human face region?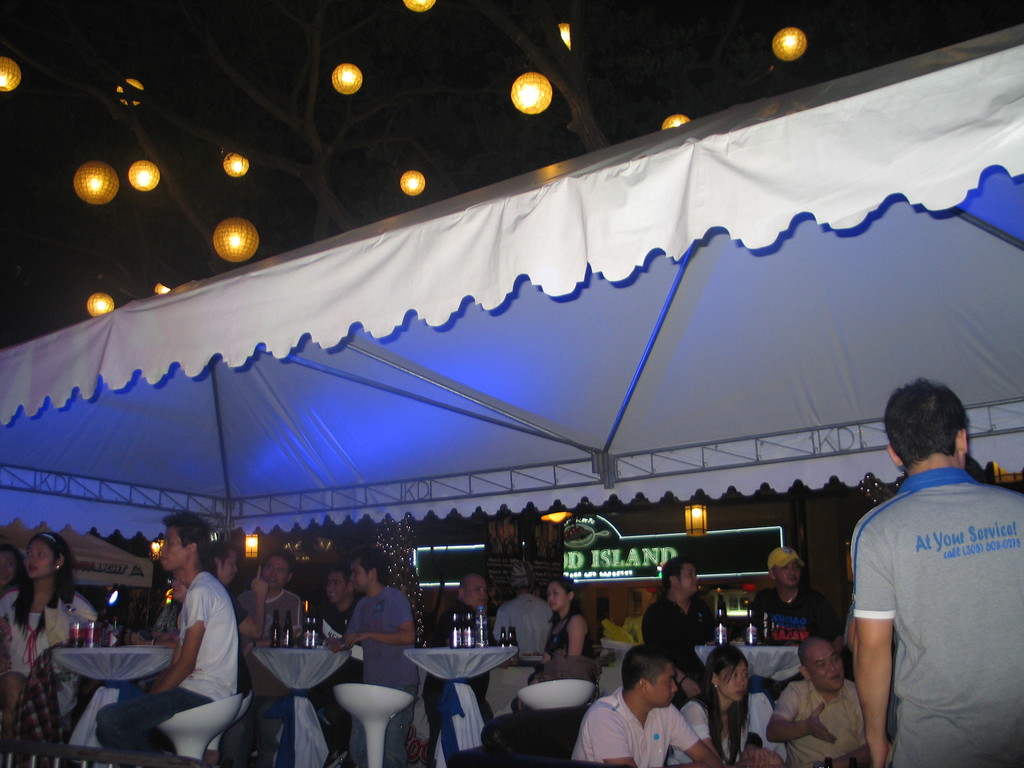
(218,553,237,584)
